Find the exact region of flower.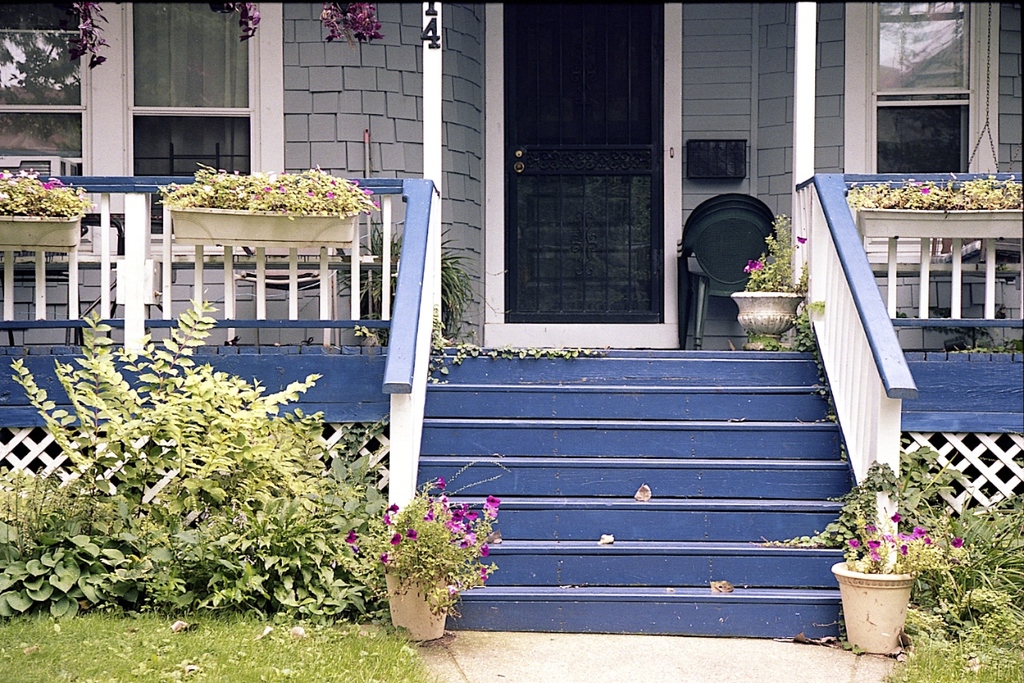
Exact region: <region>403, 533, 414, 541</region>.
